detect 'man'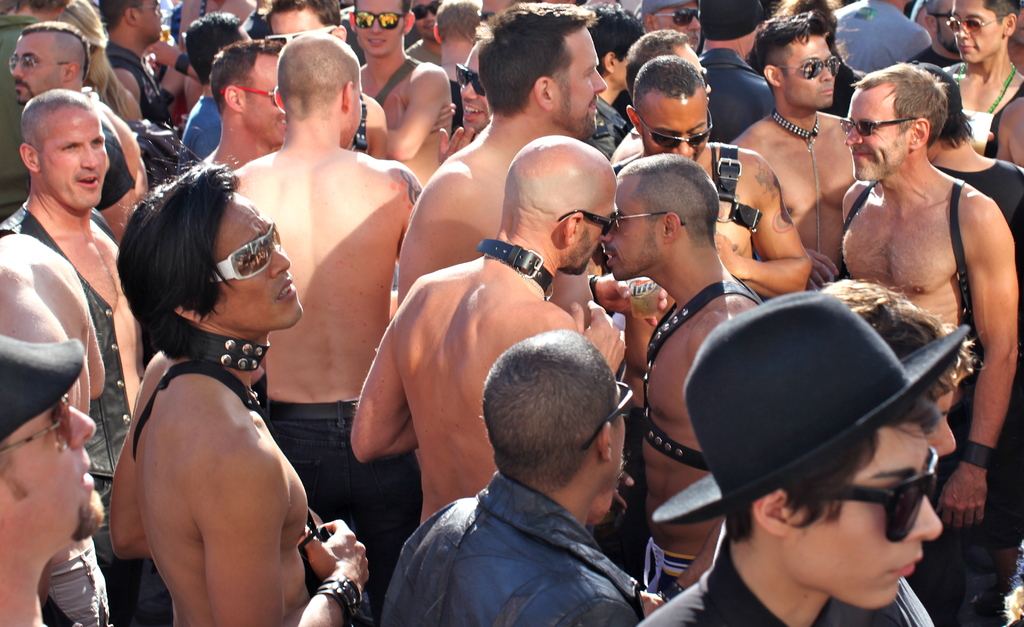
820, 273, 987, 476
